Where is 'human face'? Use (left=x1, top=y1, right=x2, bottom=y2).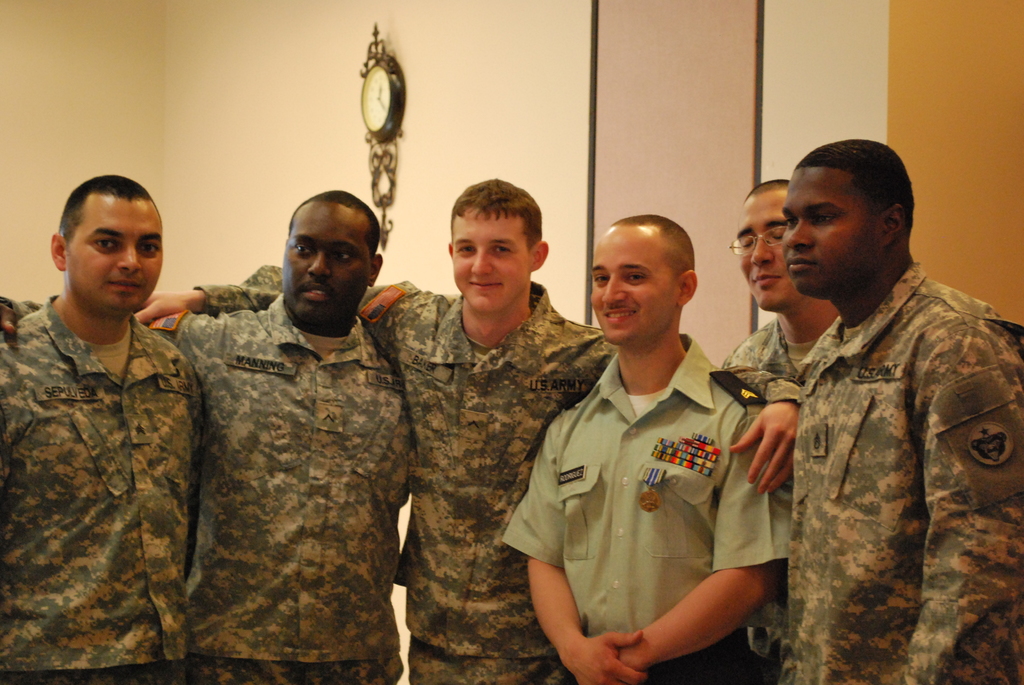
(left=451, top=222, right=532, bottom=317).
